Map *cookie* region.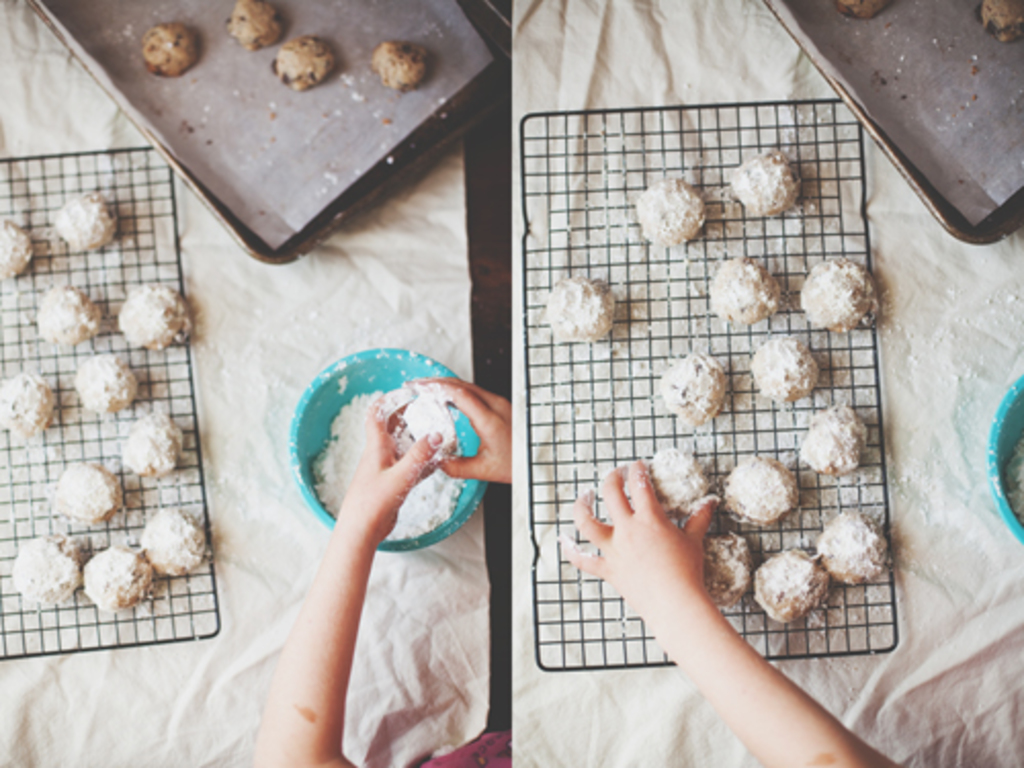
Mapped to 700,524,756,608.
